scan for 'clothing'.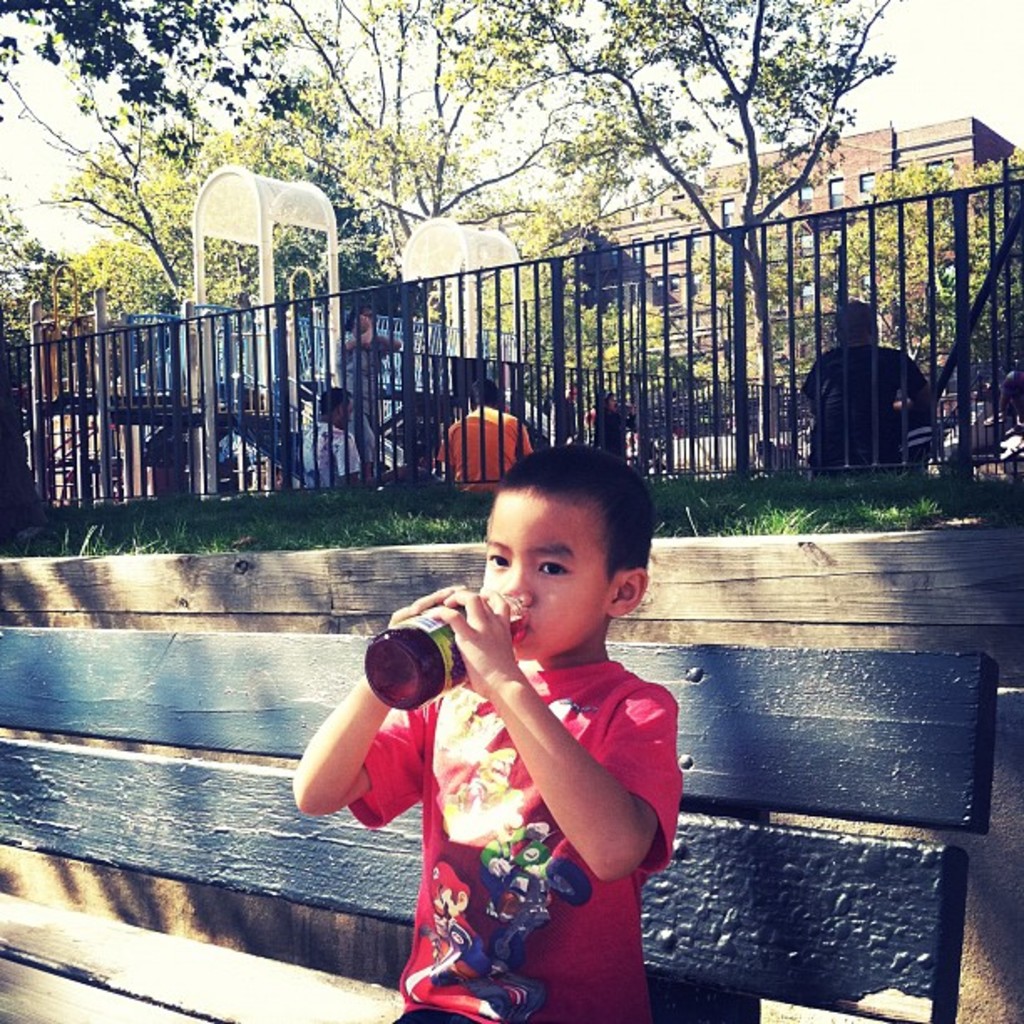
Scan result: [x1=294, y1=412, x2=373, y2=487].
